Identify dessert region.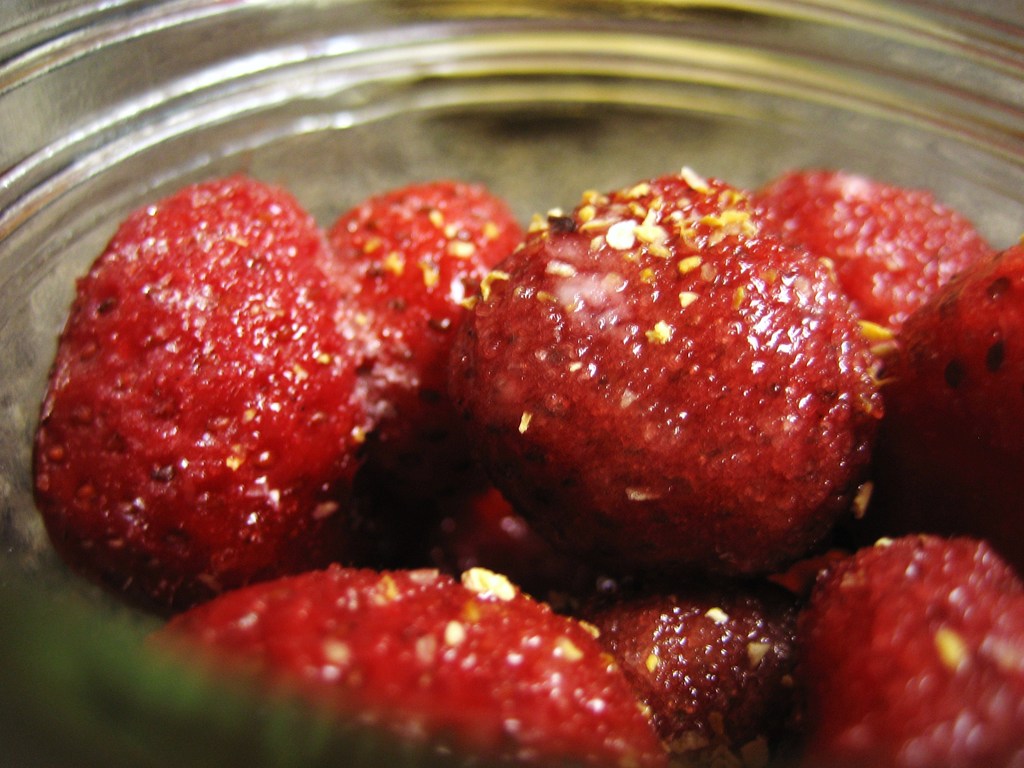
Region: l=158, t=560, r=667, b=767.
